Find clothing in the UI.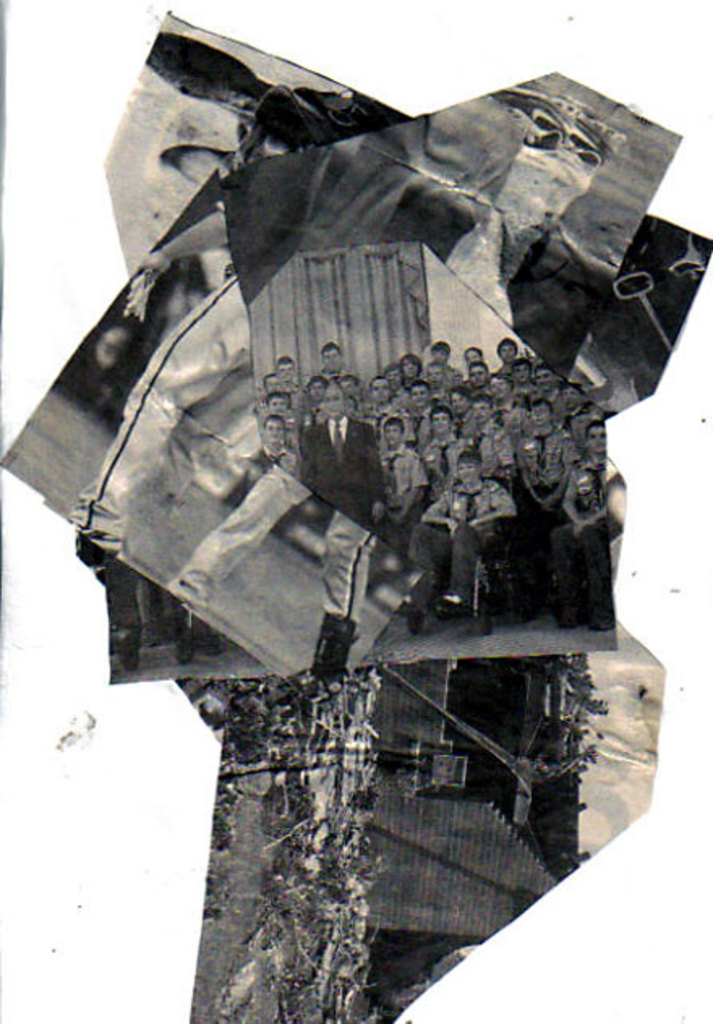
UI element at left=392, top=441, right=418, bottom=486.
